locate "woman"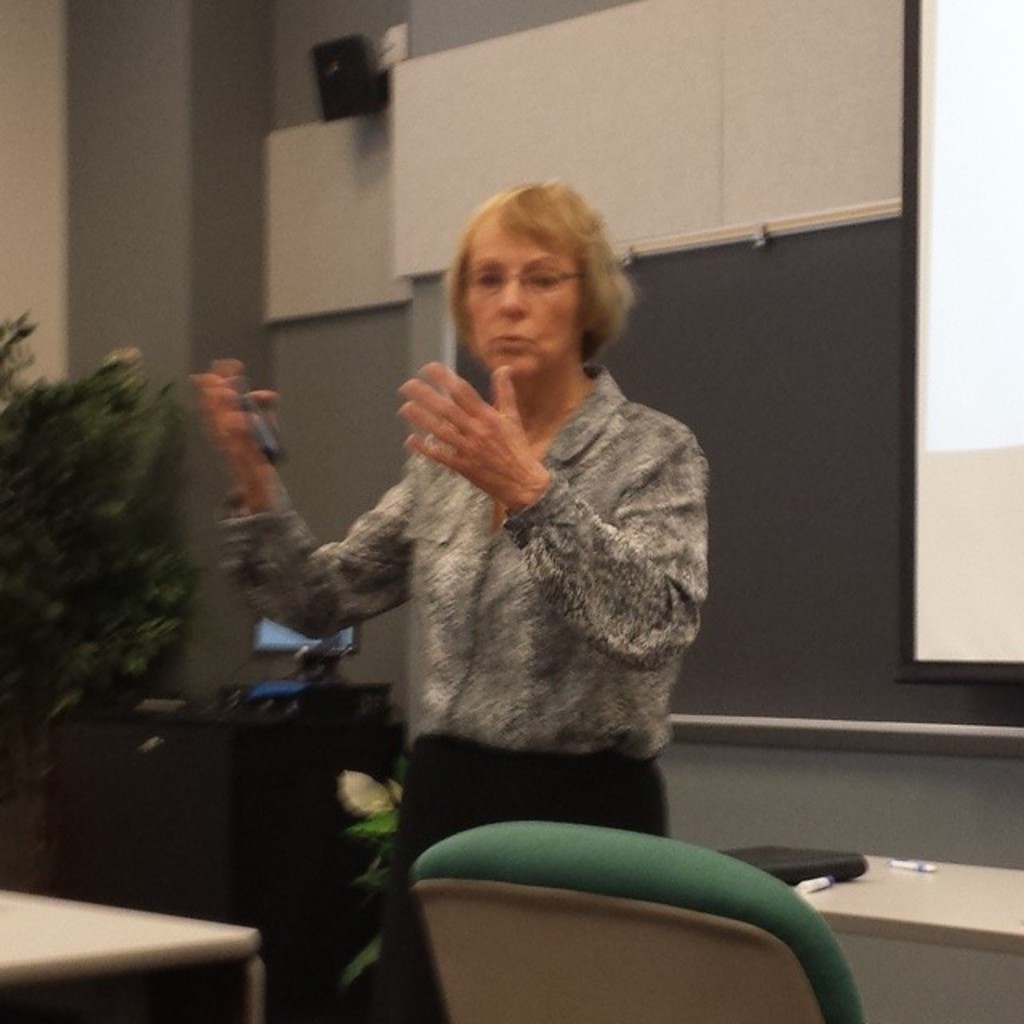
box=[226, 216, 747, 941]
